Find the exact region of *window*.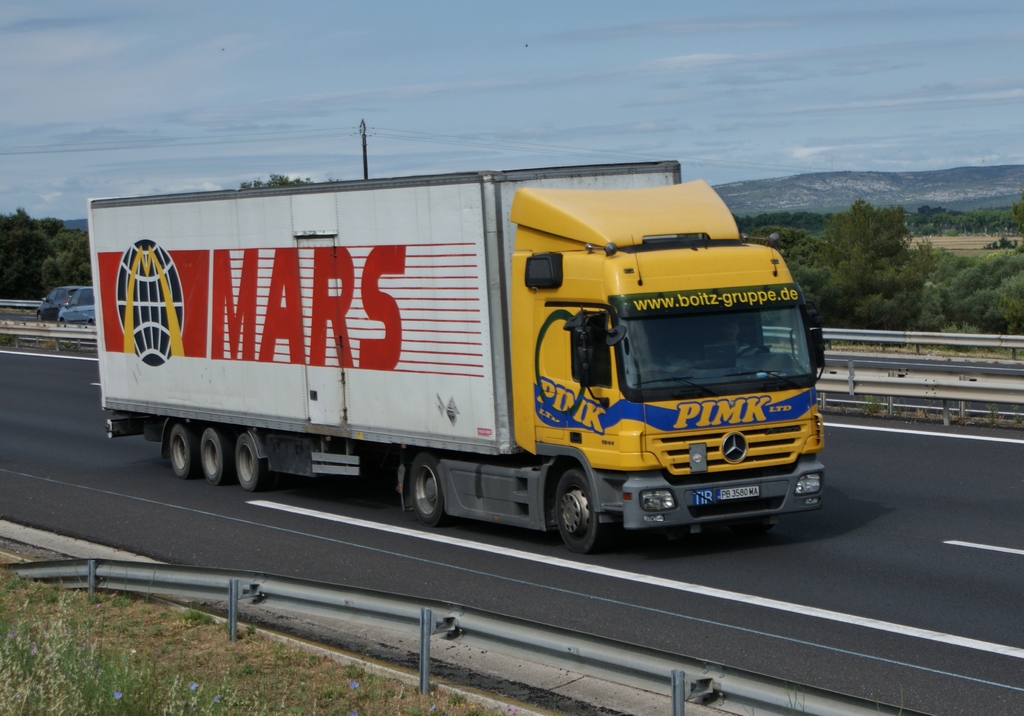
Exact region: [x1=69, y1=291, x2=79, y2=305].
